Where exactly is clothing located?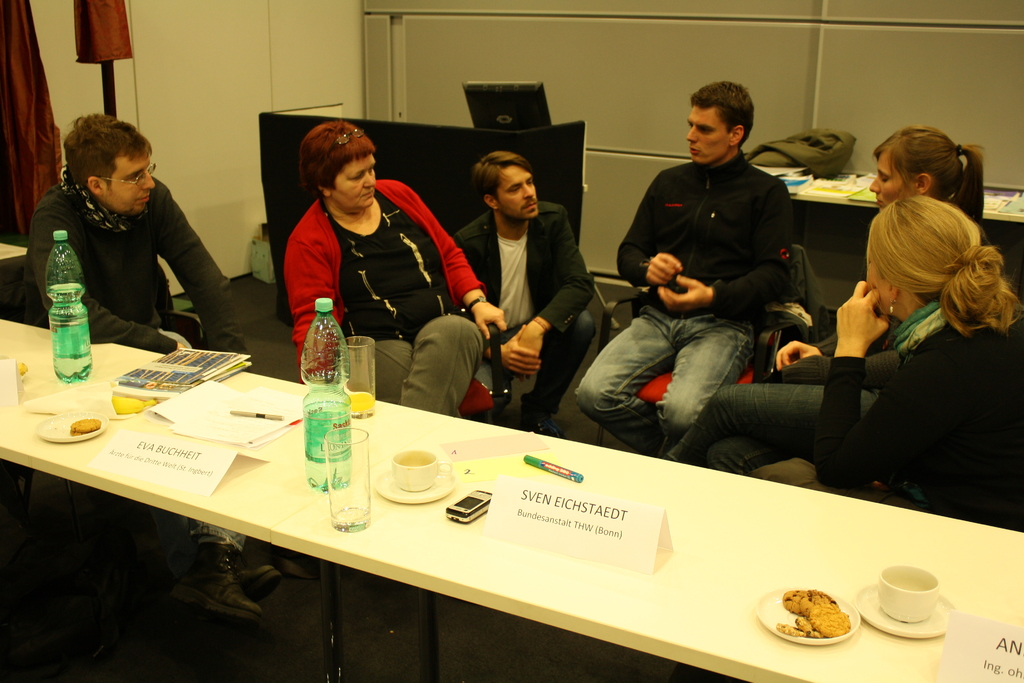
Its bounding box is rect(573, 147, 793, 457).
